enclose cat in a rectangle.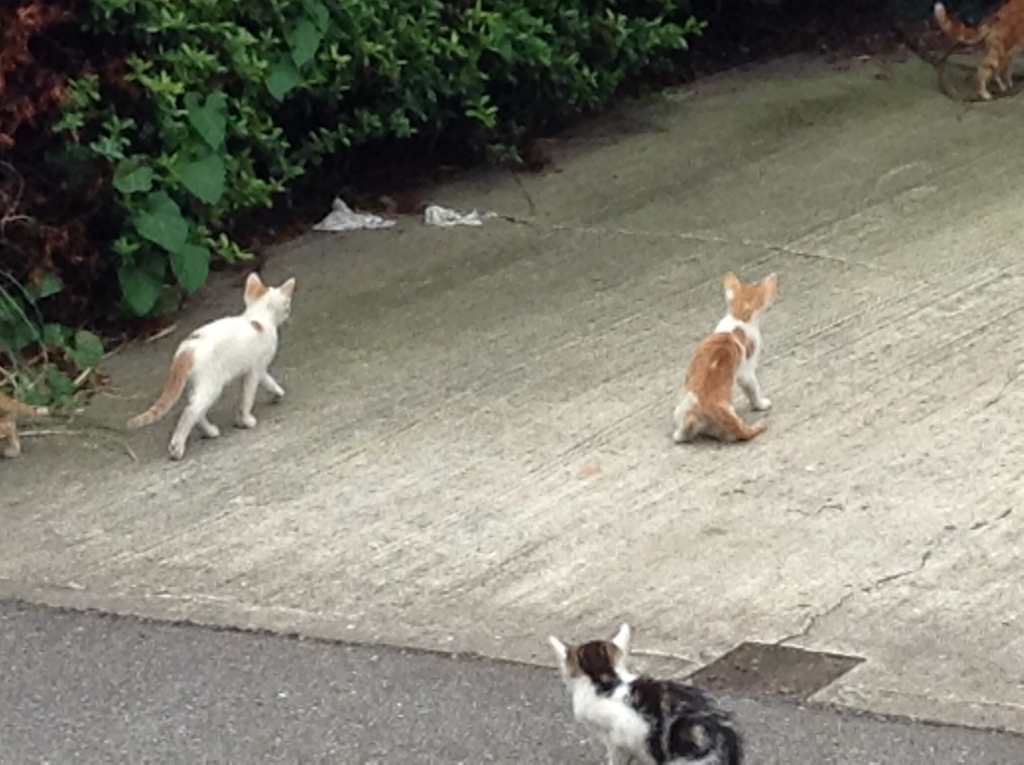
(left=125, top=269, right=295, bottom=465).
